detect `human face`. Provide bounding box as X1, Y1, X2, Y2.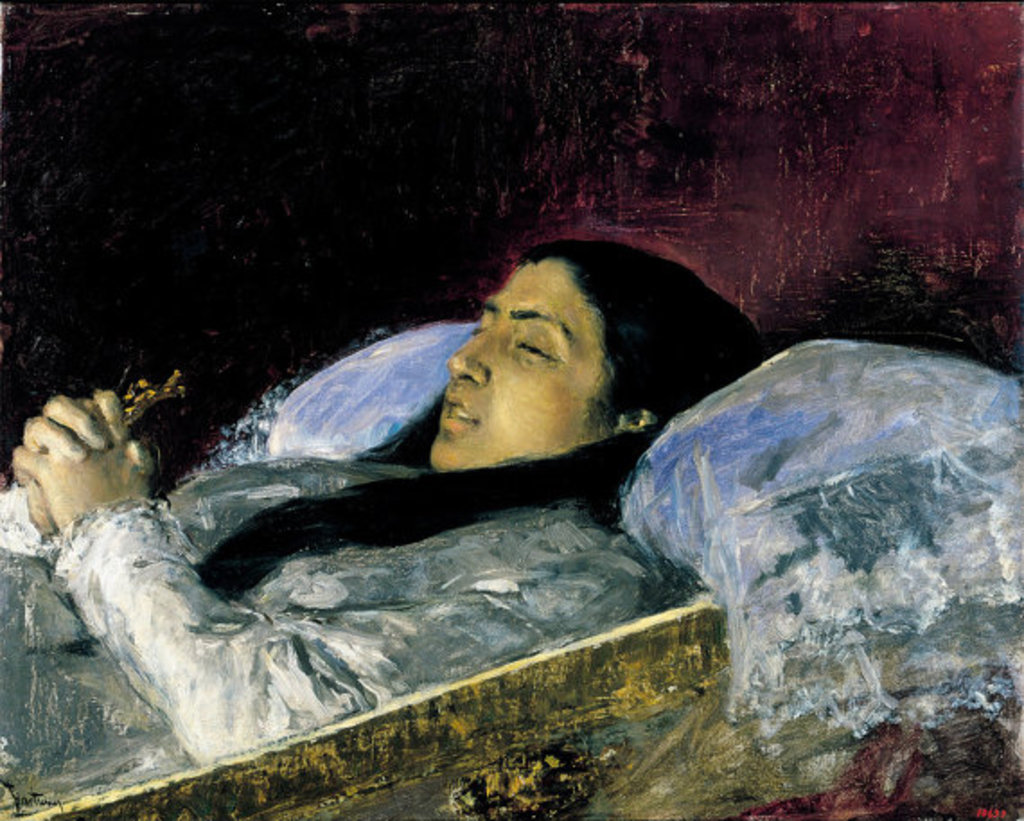
428, 260, 584, 476.
